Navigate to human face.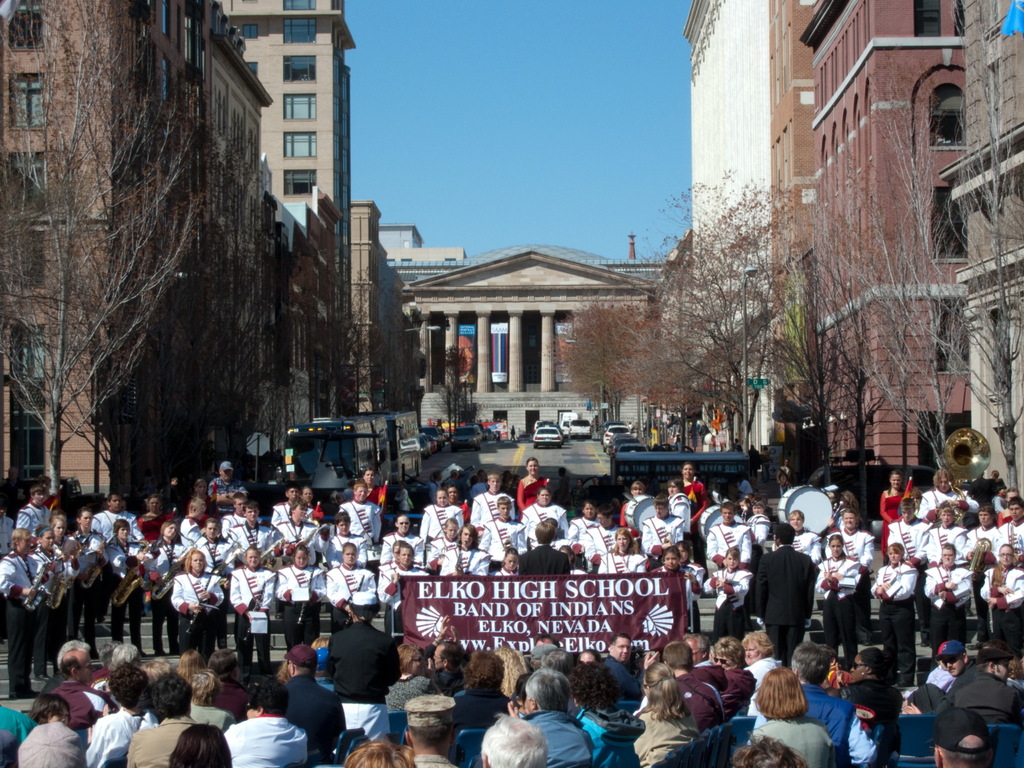
Navigation target: BBox(751, 501, 768, 515).
